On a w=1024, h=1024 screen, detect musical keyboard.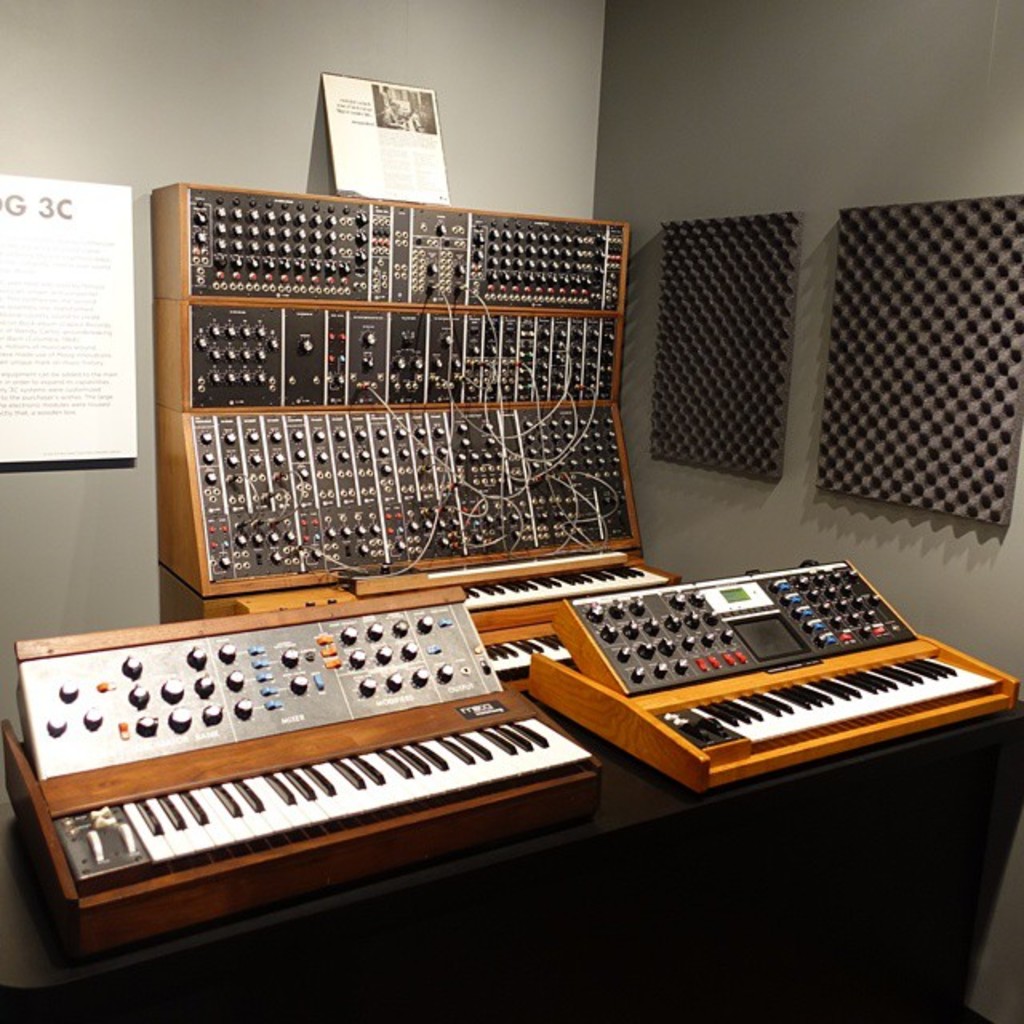
42,715,597,893.
